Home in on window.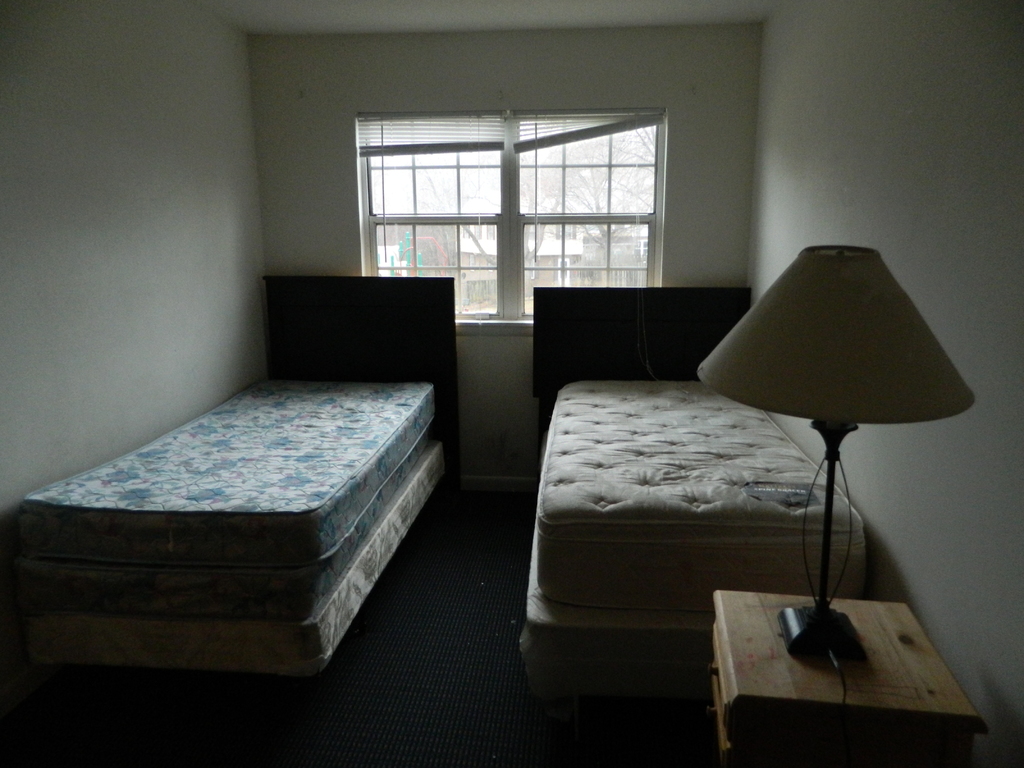
Homed in at (355, 106, 669, 321).
